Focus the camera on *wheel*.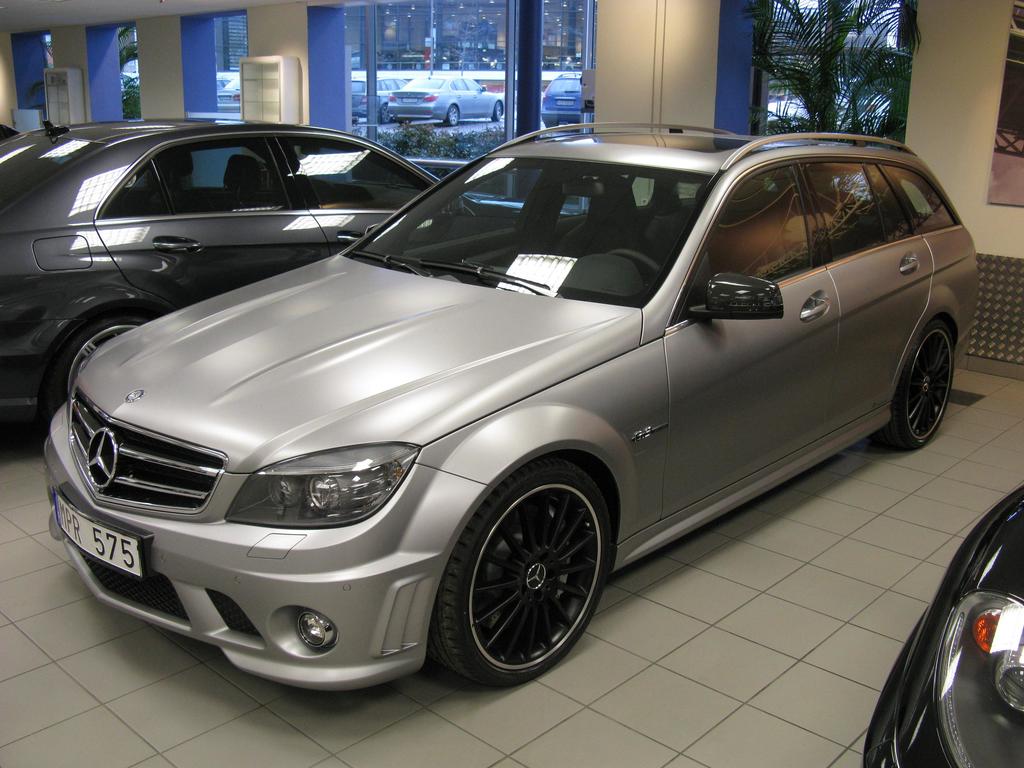
Focus region: 883:325:955:444.
